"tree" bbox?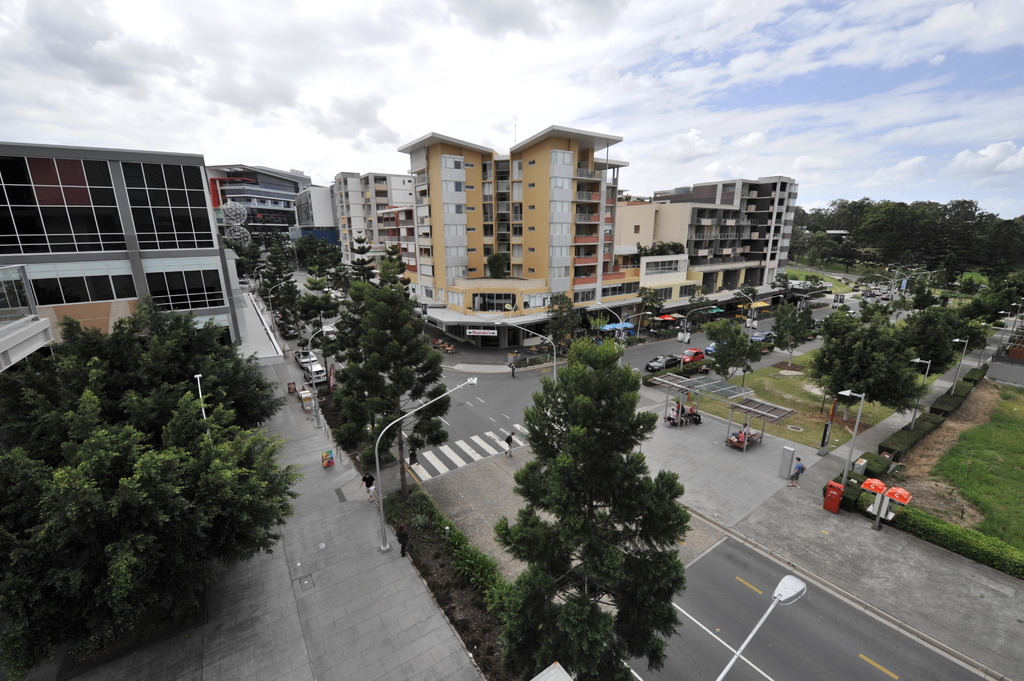
<region>737, 280, 755, 317</region>
